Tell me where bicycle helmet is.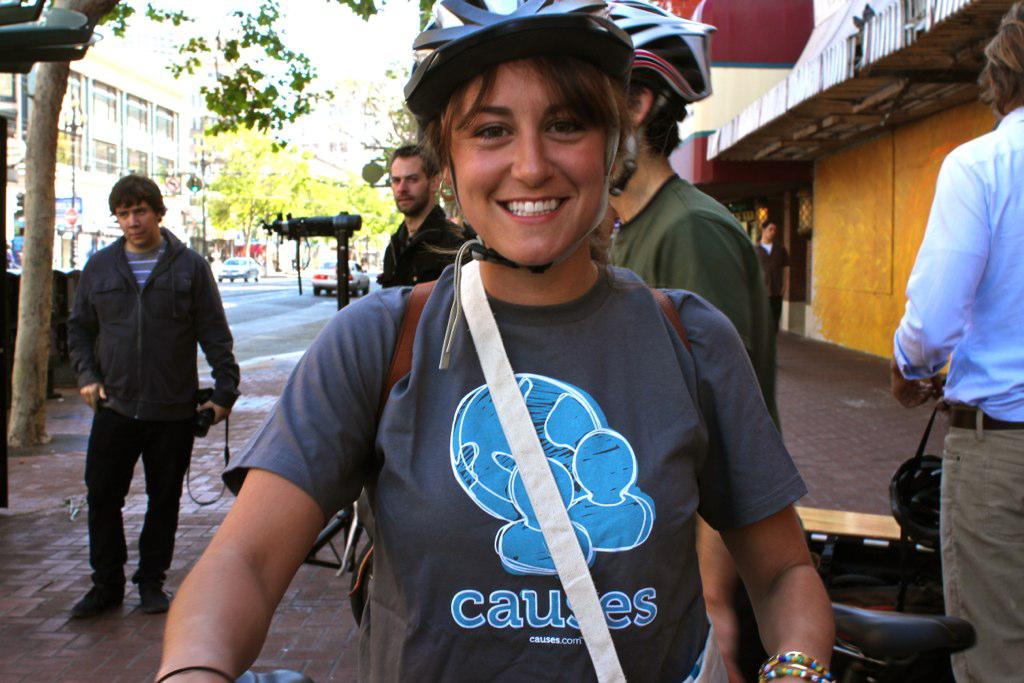
bicycle helmet is at x1=408 y1=0 x2=636 y2=125.
